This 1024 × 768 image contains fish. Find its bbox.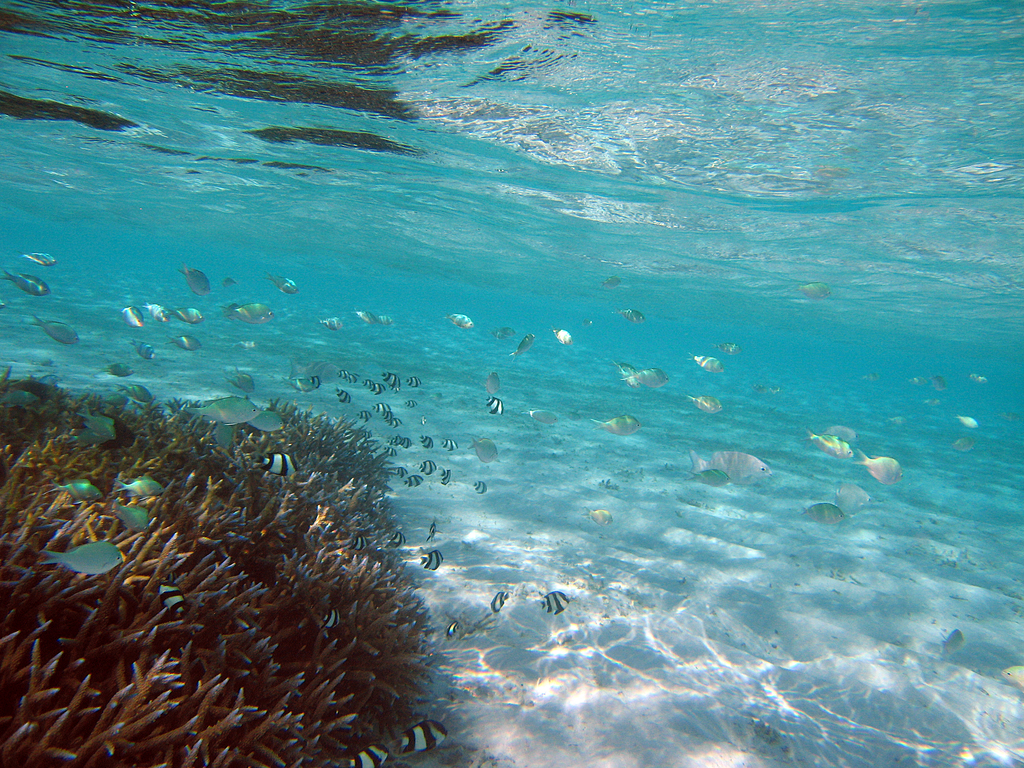
408 474 426 486.
